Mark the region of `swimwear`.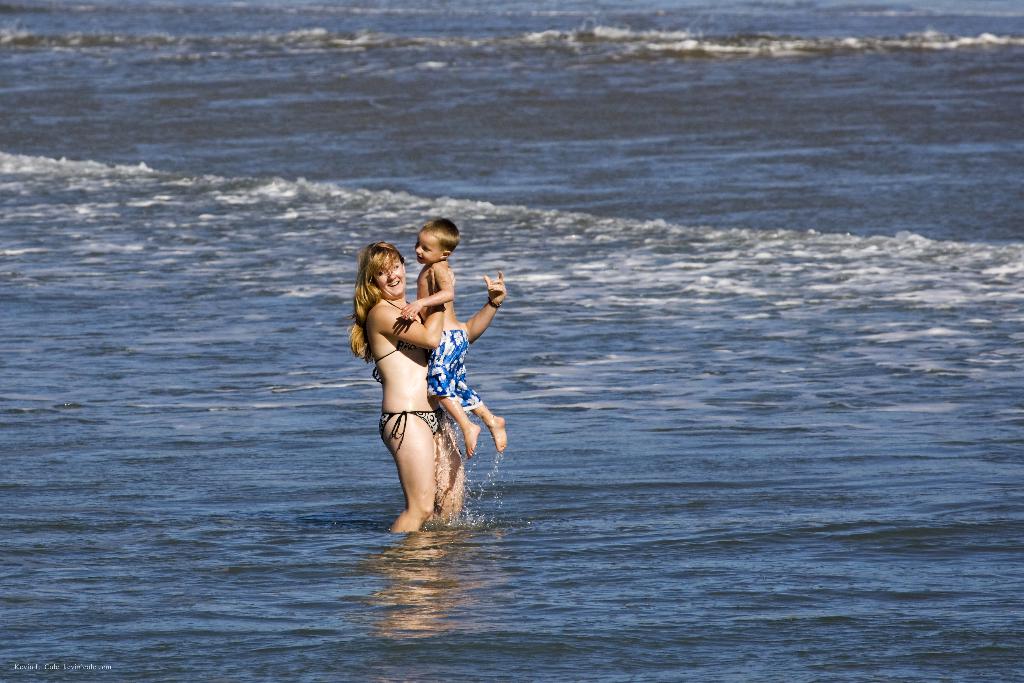
Region: <bbox>369, 299, 431, 383</bbox>.
